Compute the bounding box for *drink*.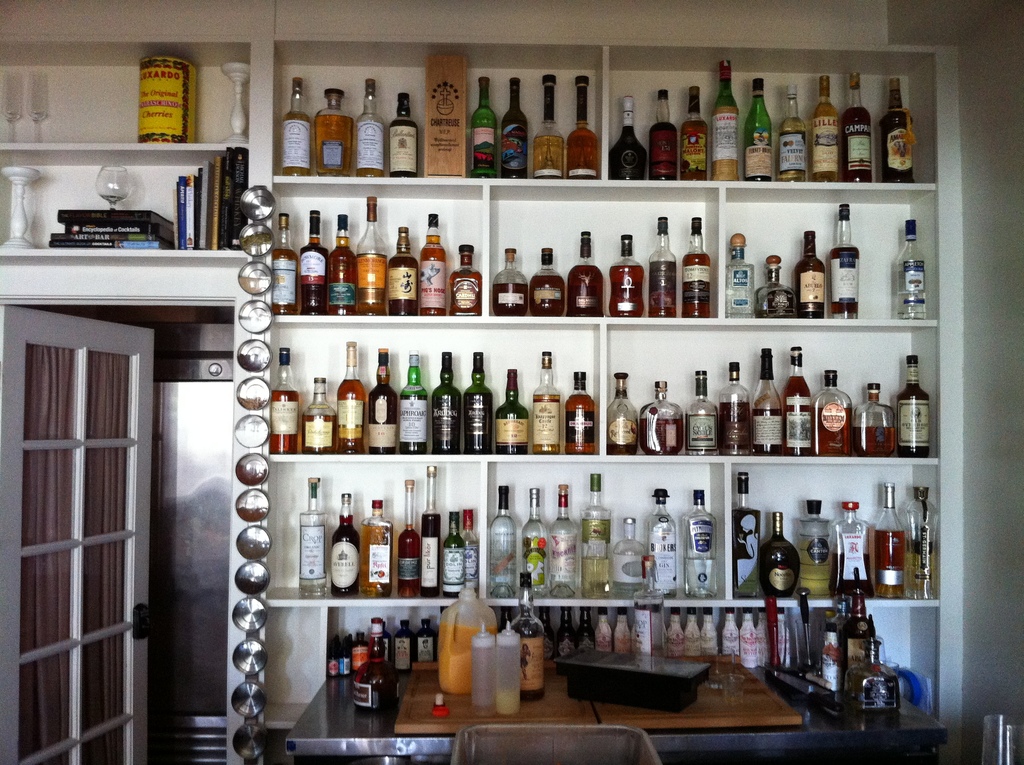
<region>841, 595, 876, 672</region>.
